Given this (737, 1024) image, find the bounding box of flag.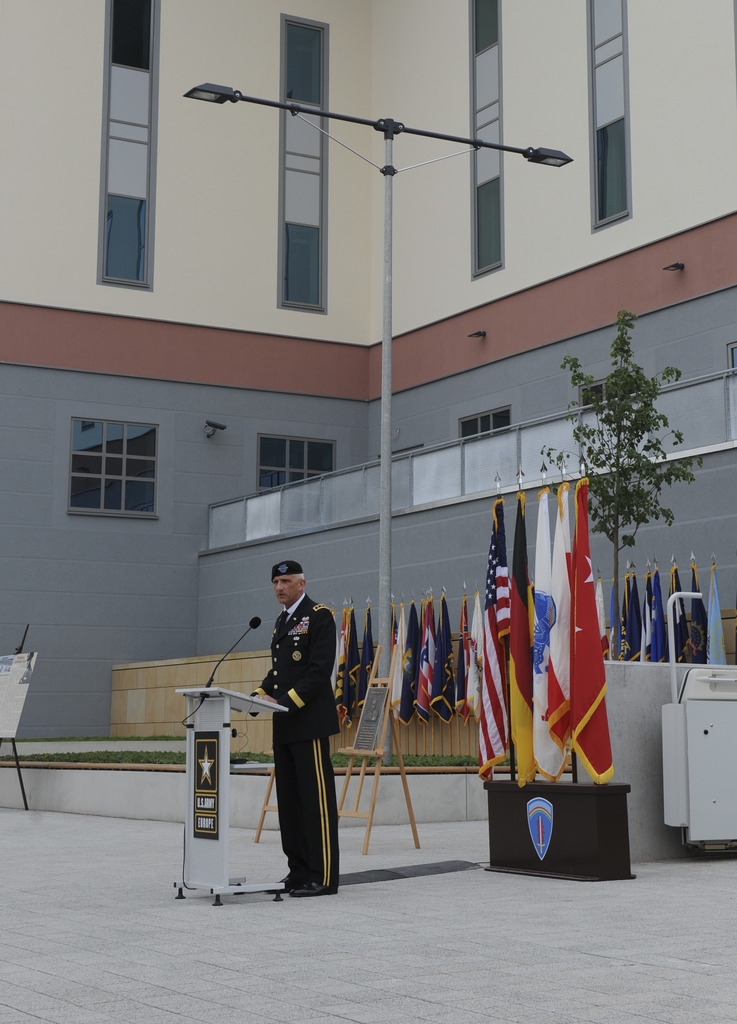
[left=505, top=467, right=540, bottom=781].
